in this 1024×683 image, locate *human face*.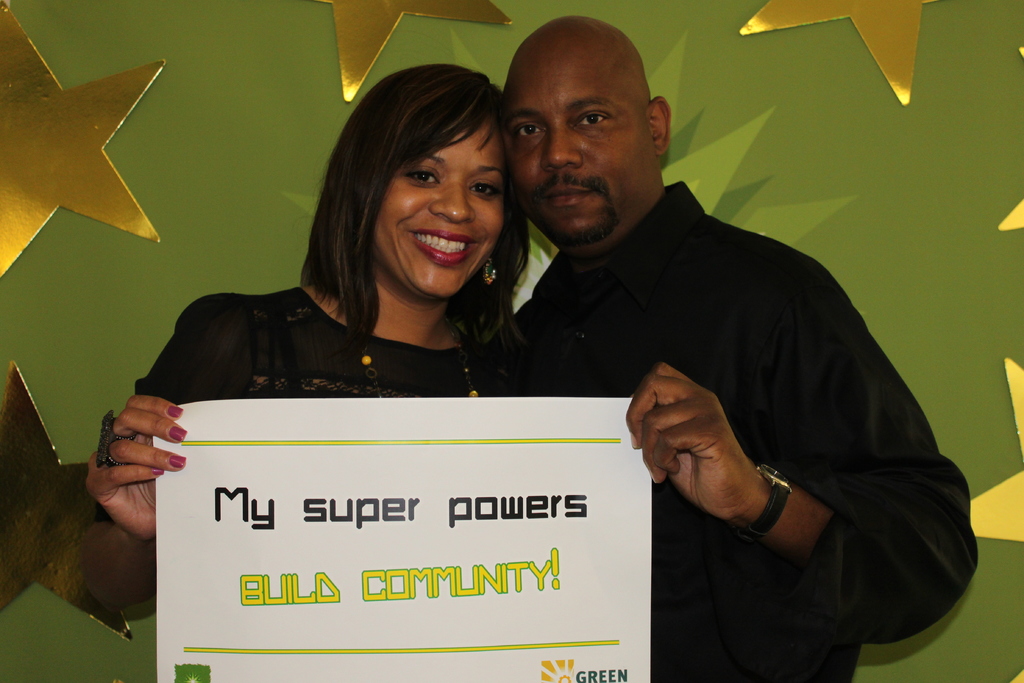
Bounding box: box(500, 35, 649, 244).
